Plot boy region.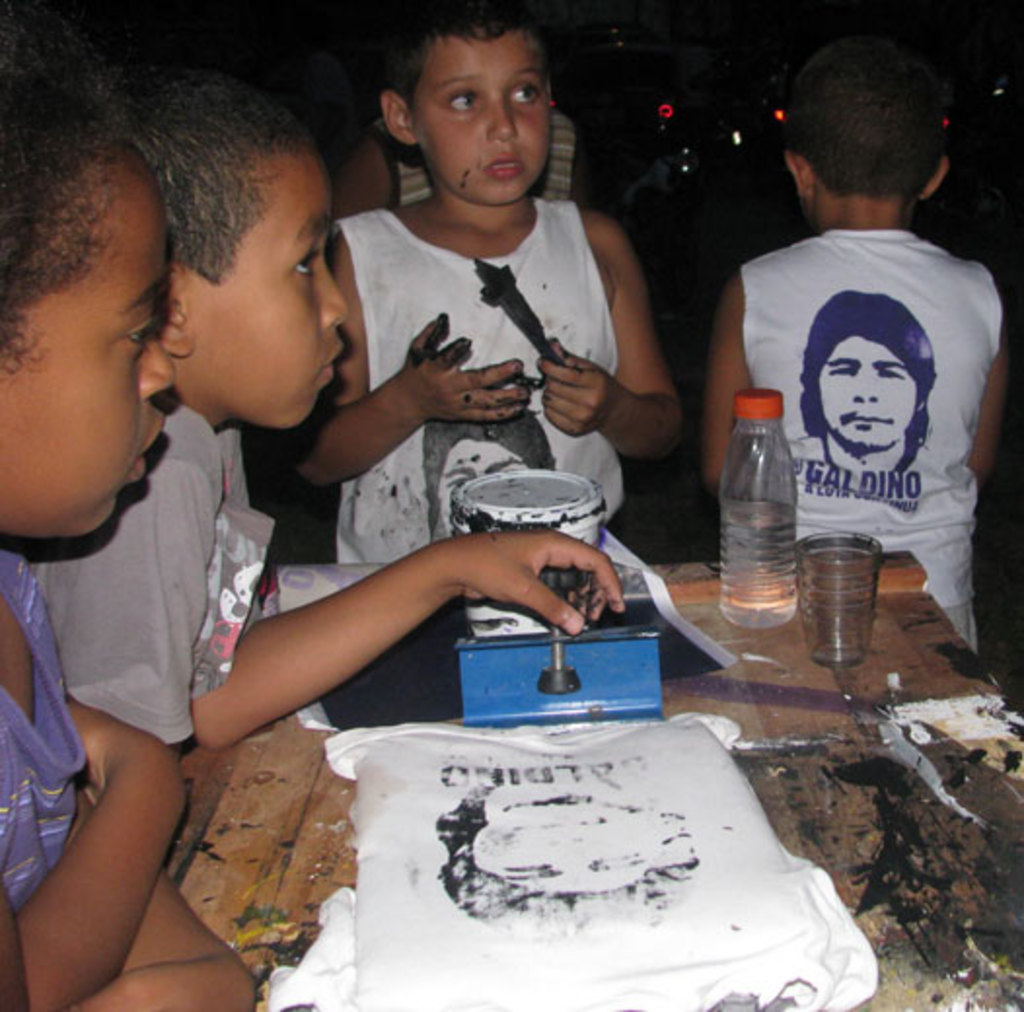
Plotted at (x1=689, y1=16, x2=1022, y2=668).
